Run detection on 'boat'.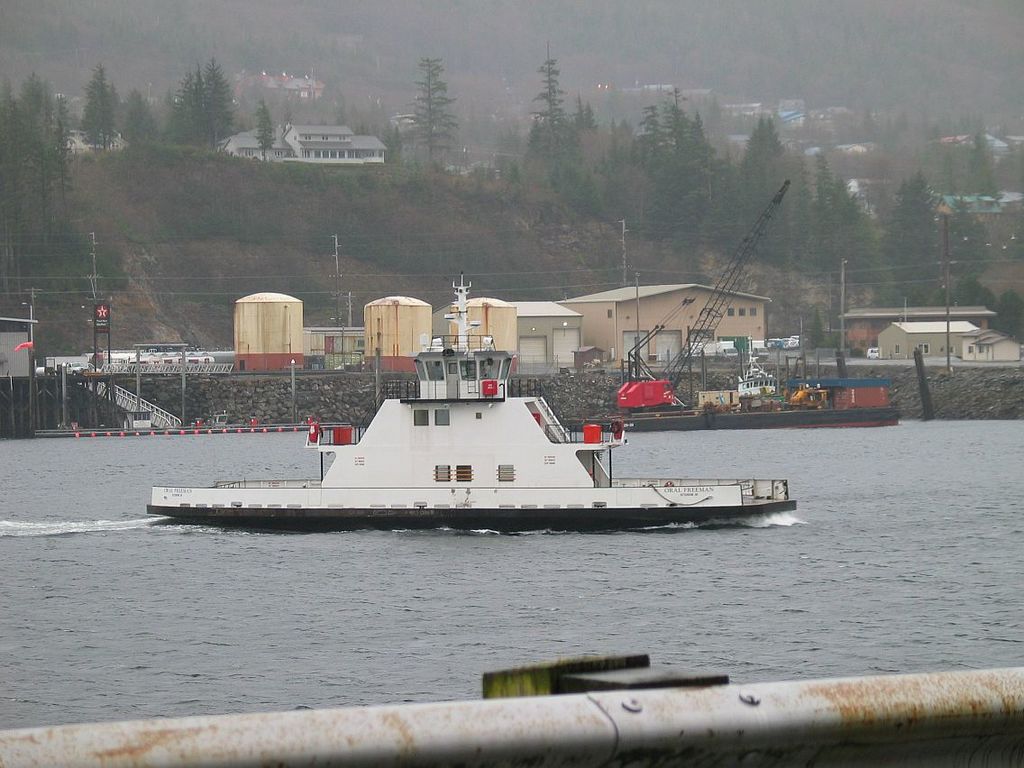
Result: rect(111, 228, 810, 551).
